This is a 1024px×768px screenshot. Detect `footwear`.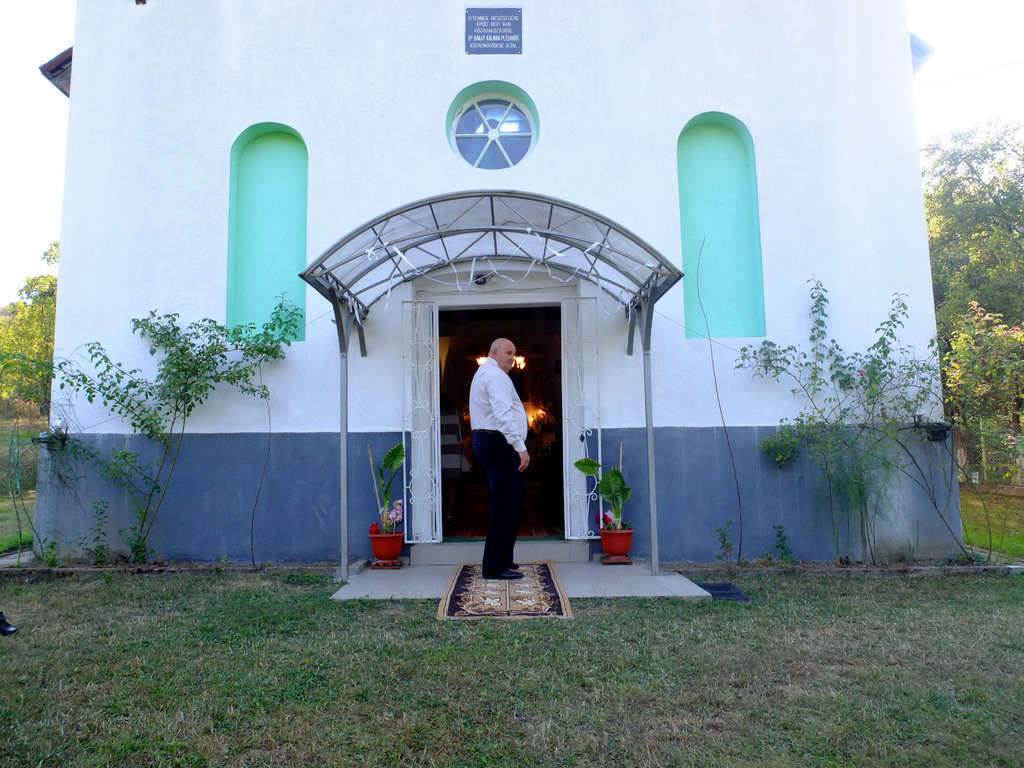
<box>481,569,524,580</box>.
